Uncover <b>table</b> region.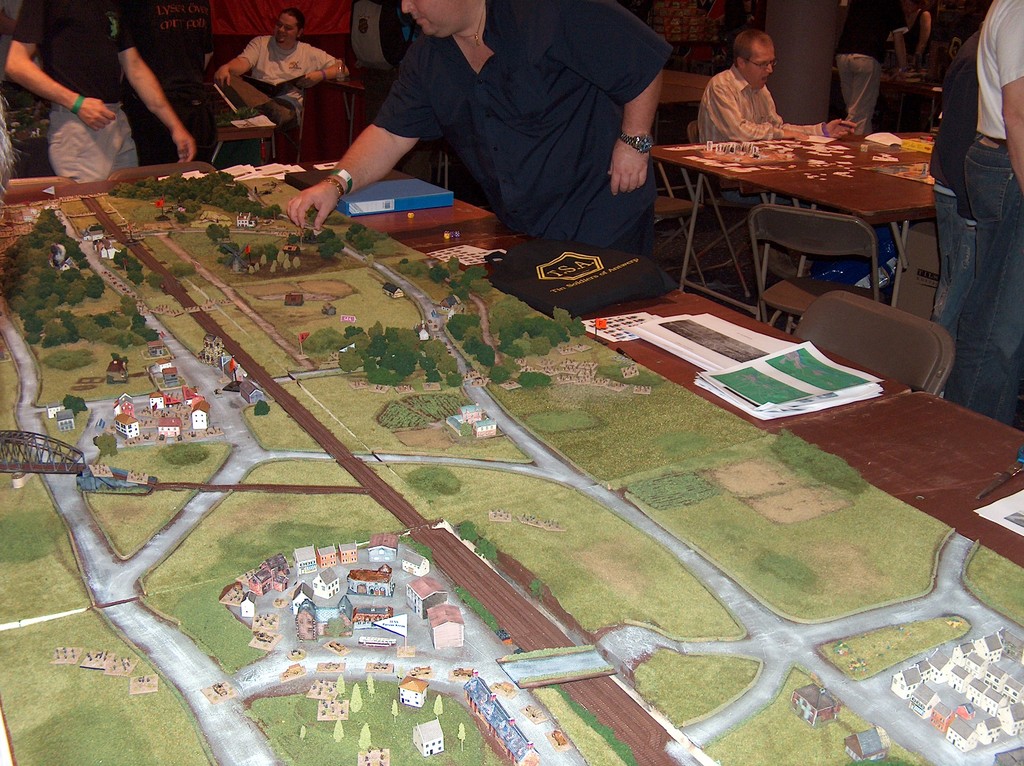
Uncovered: {"x1": 280, "y1": 142, "x2": 501, "y2": 240}.
